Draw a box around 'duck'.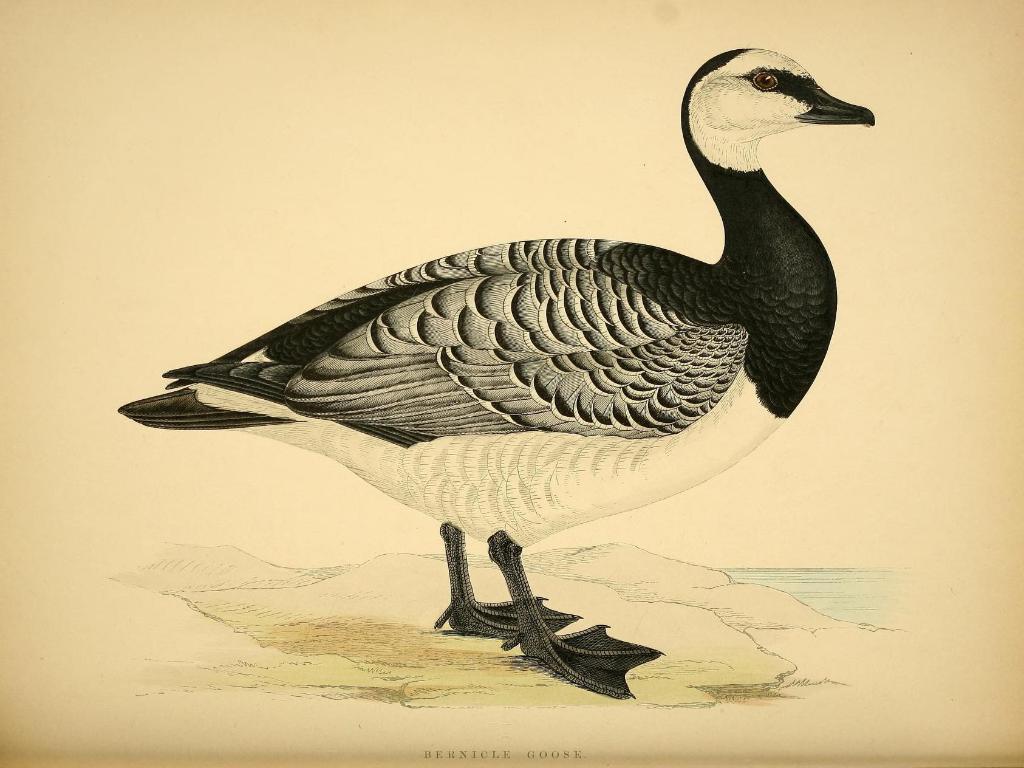
138, 37, 857, 621.
